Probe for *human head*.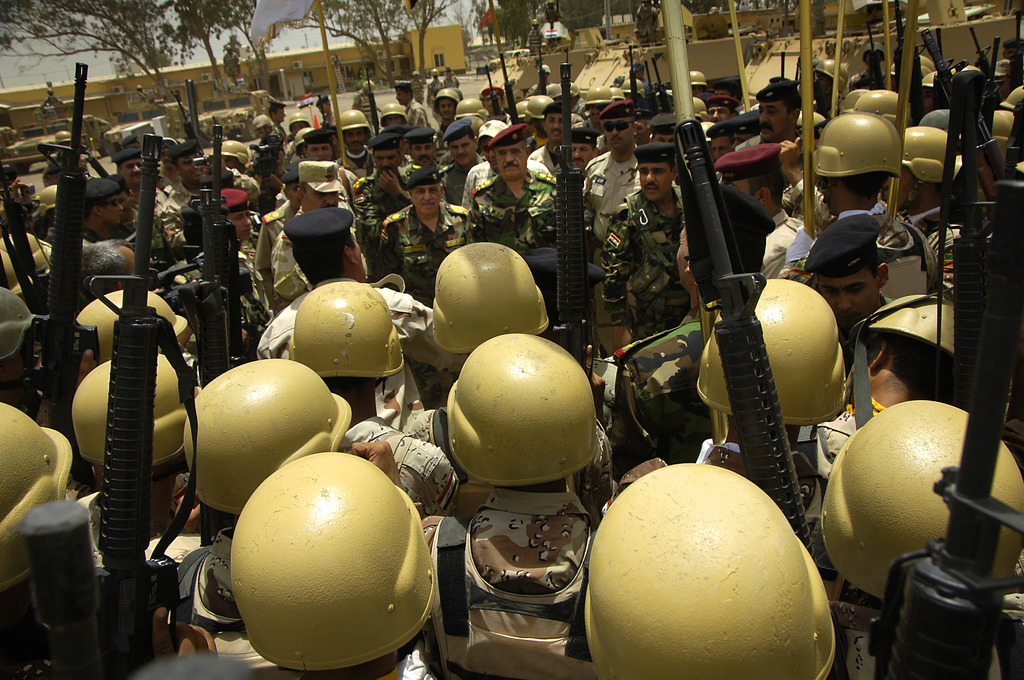
Probe result: 751/83/803/140.
